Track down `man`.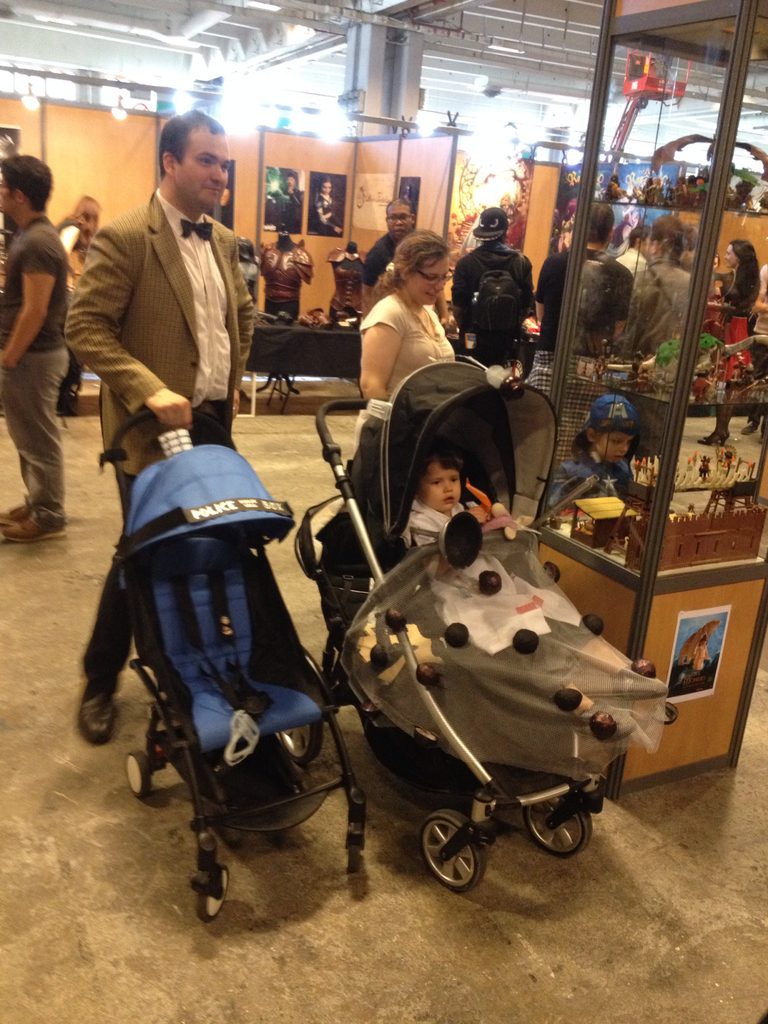
Tracked to pyautogui.locateOnScreen(363, 200, 452, 346).
